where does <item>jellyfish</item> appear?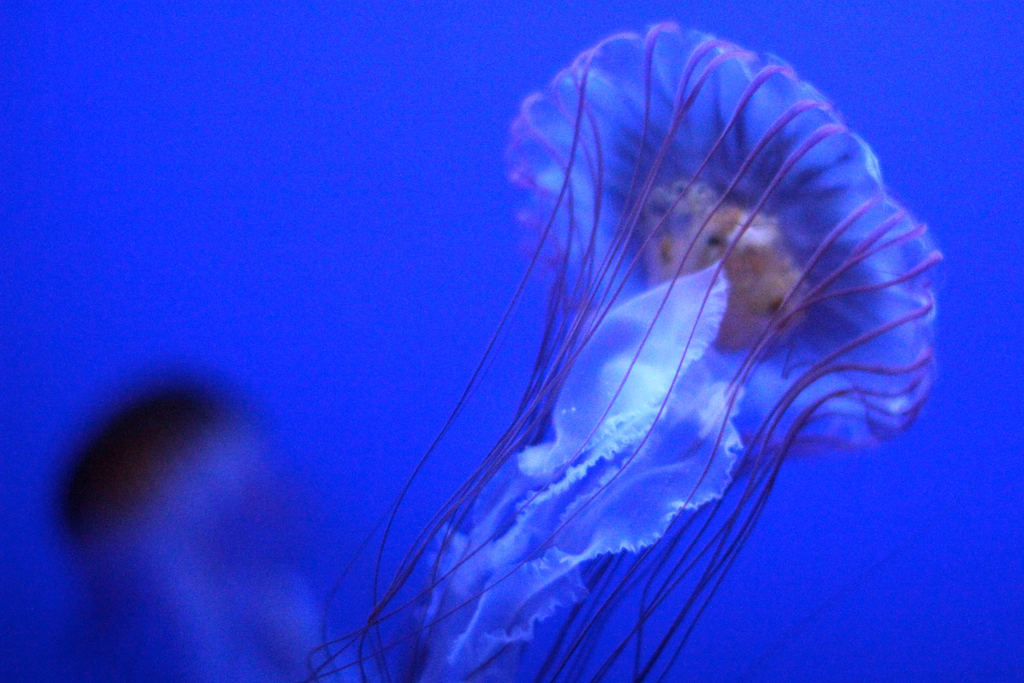
Appears at [300,16,945,682].
